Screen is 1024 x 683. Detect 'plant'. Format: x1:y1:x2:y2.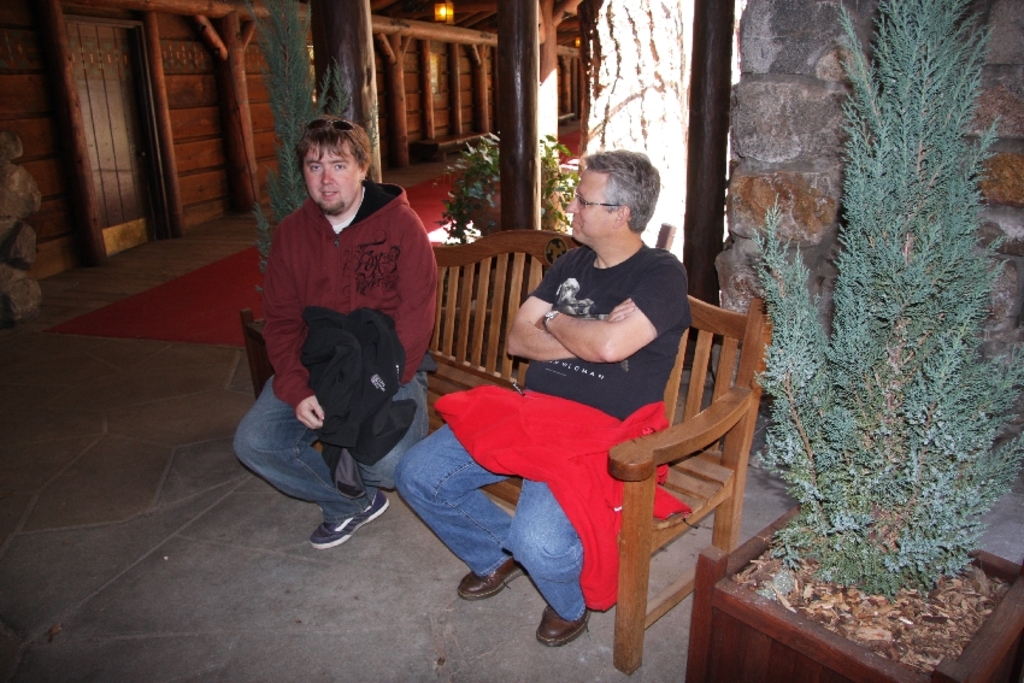
532:117:589:236.
